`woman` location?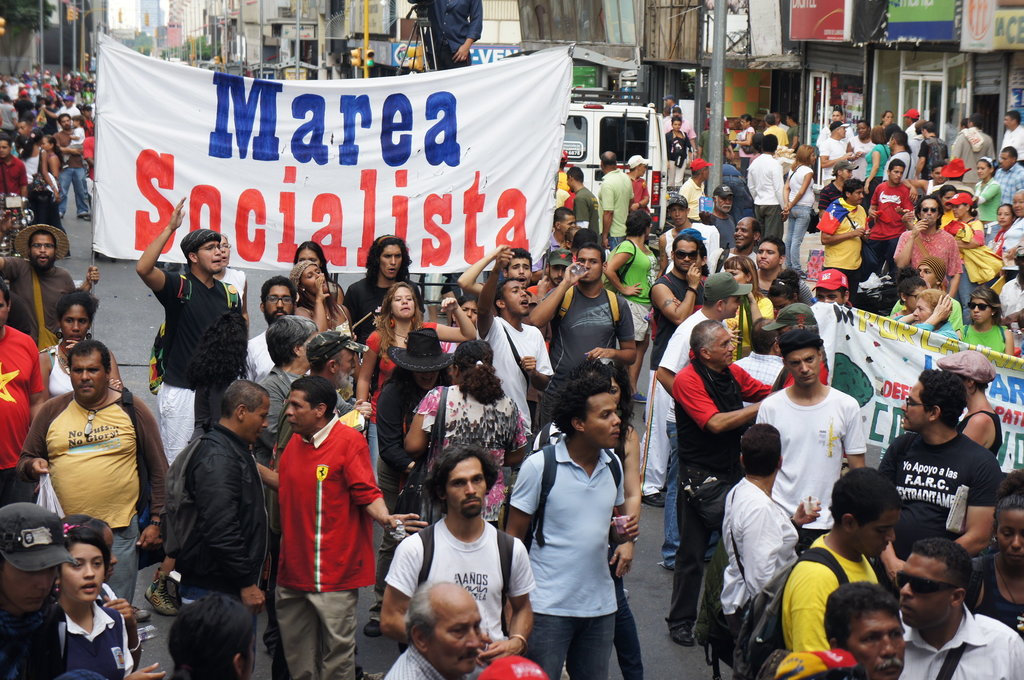
[x1=725, y1=112, x2=757, y2=181]
